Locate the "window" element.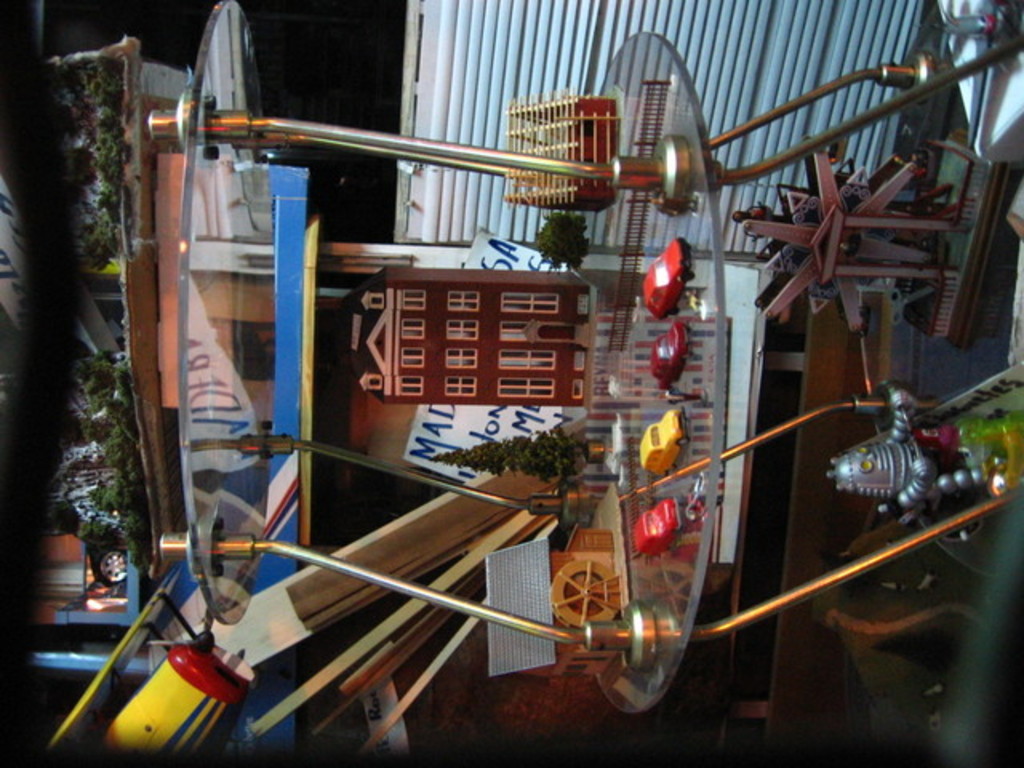
Element bbox: [left=403, top=317, right=427, bottom=334].
